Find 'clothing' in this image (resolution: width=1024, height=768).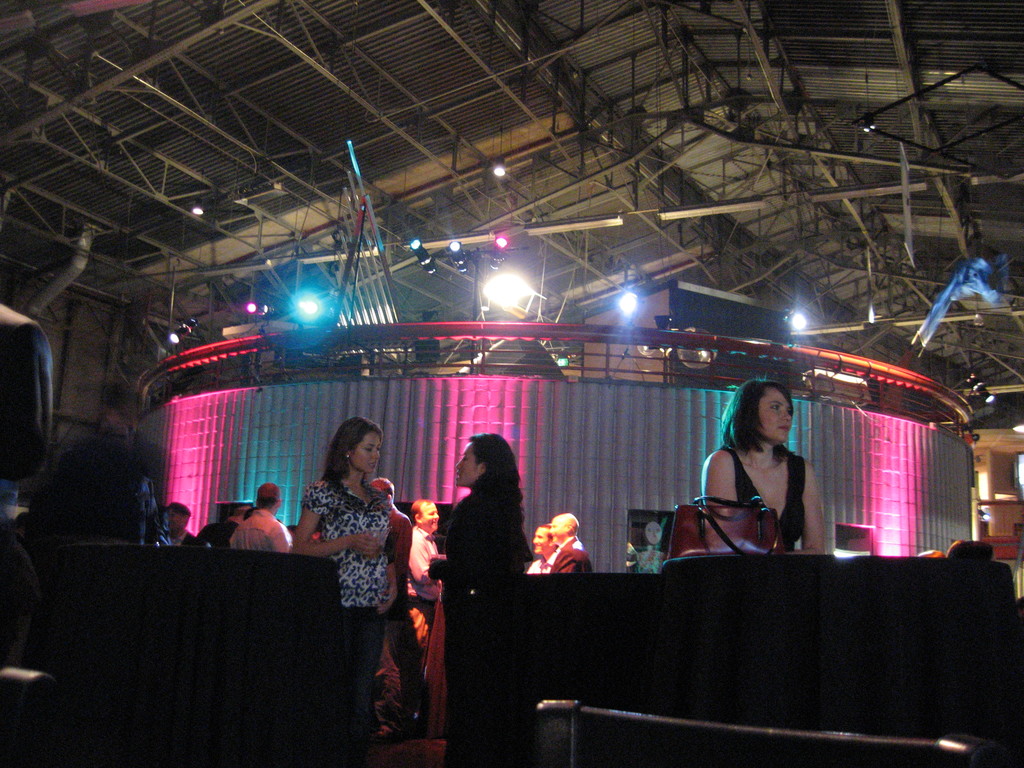
left=193, top=520, right=234, bottom=549.
